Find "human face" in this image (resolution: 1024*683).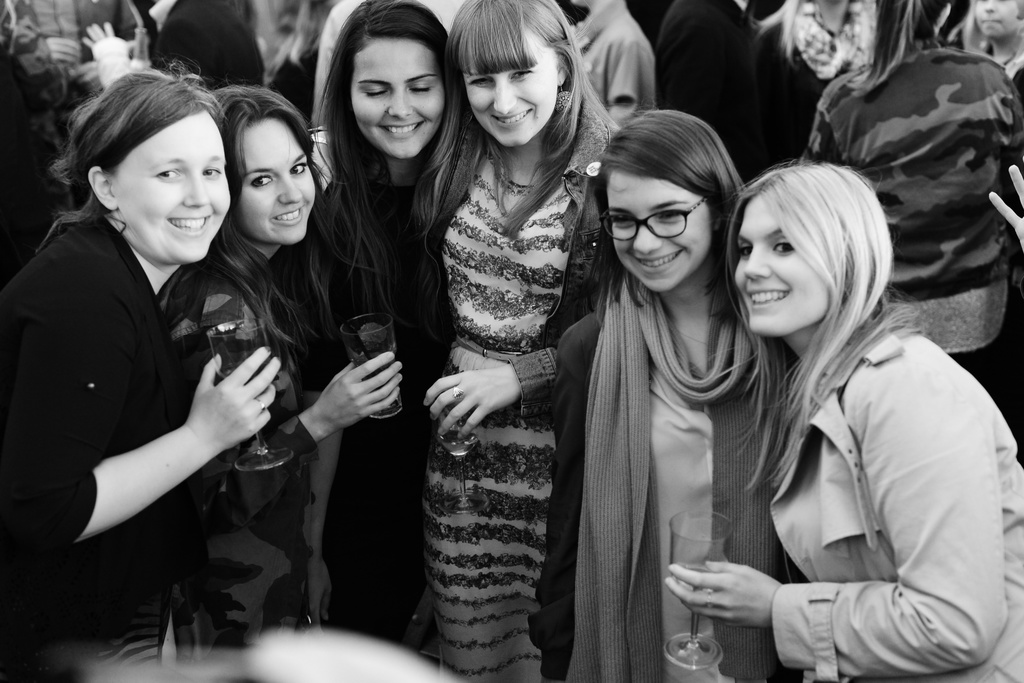
[x1=354, y1=42, x2=445, y2=156].
